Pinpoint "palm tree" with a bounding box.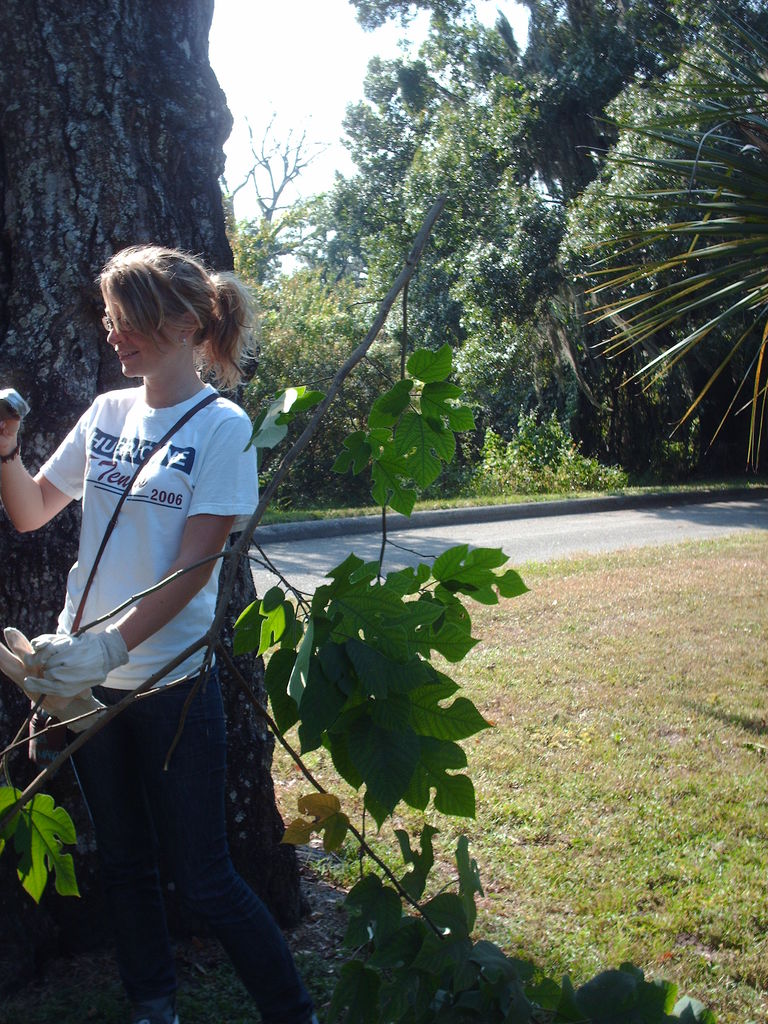
570,0,767,468.
